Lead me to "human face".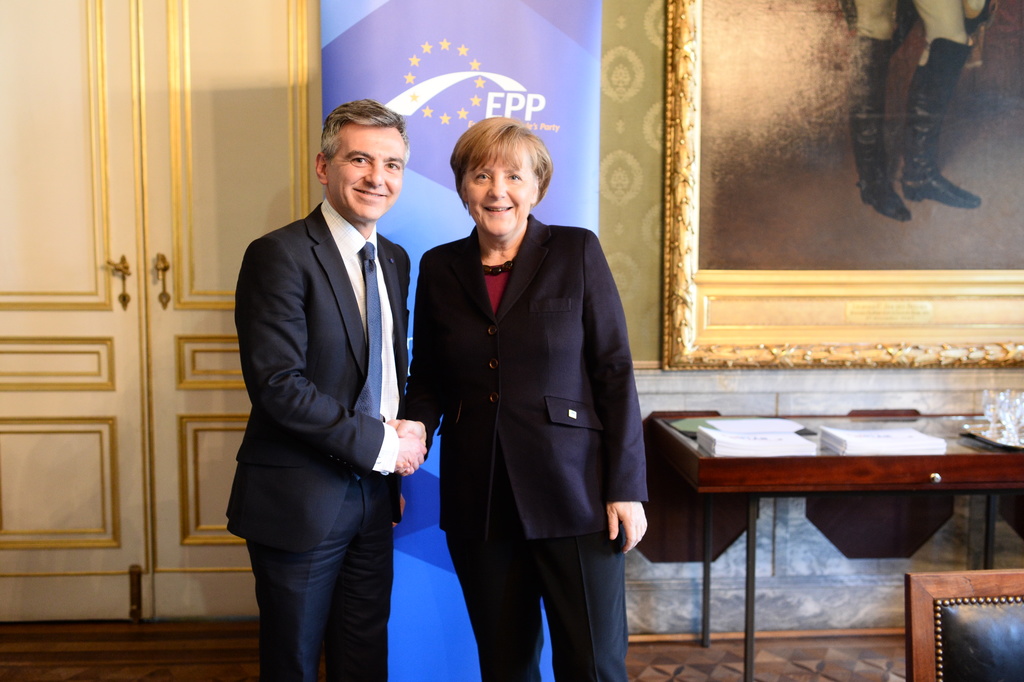
Lead to 333:129:406:224.
